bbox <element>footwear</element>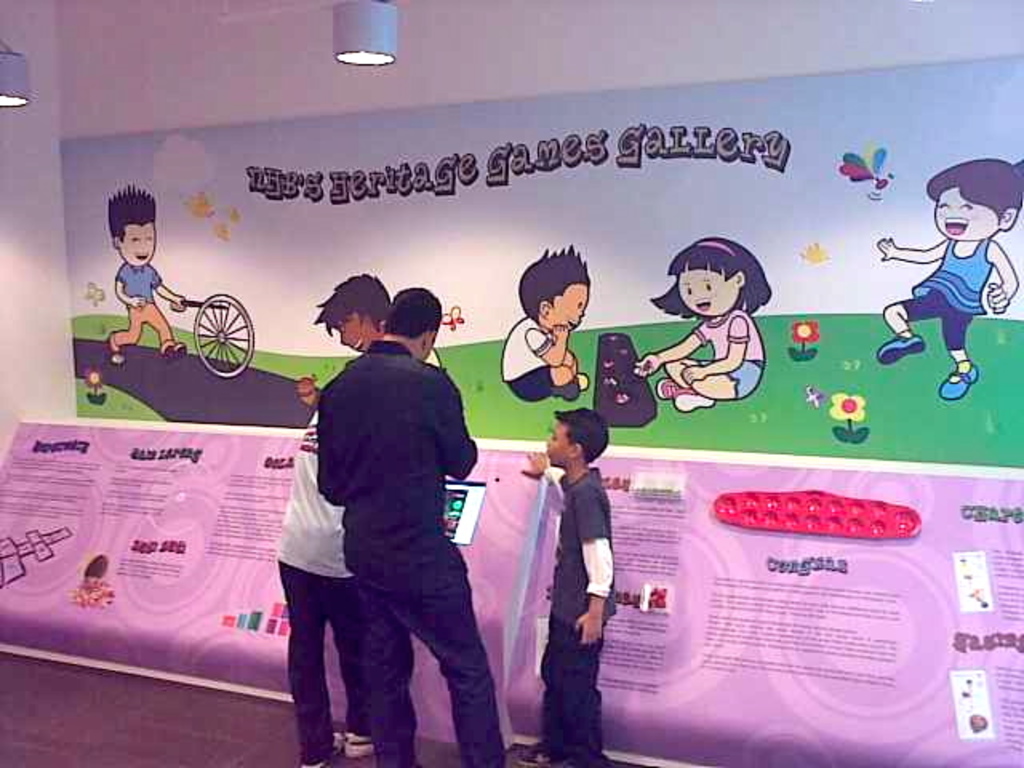
select_region(674, 382, 712, 414)
